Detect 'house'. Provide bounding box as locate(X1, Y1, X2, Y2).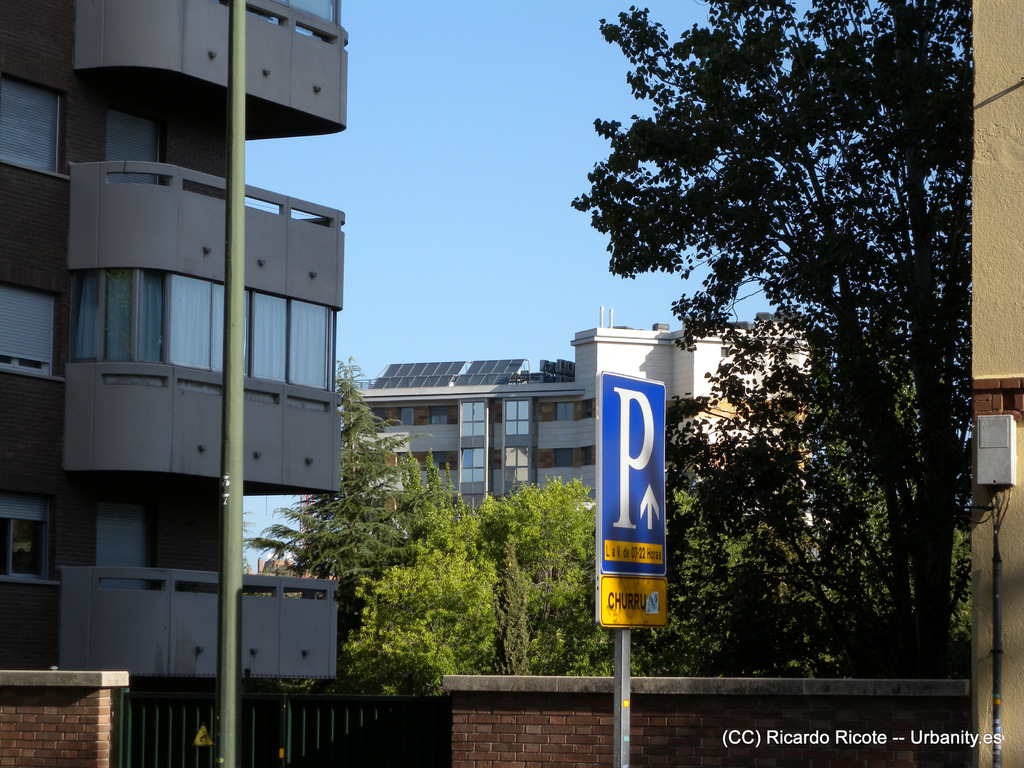
locate(362, 355, 593, 520).
